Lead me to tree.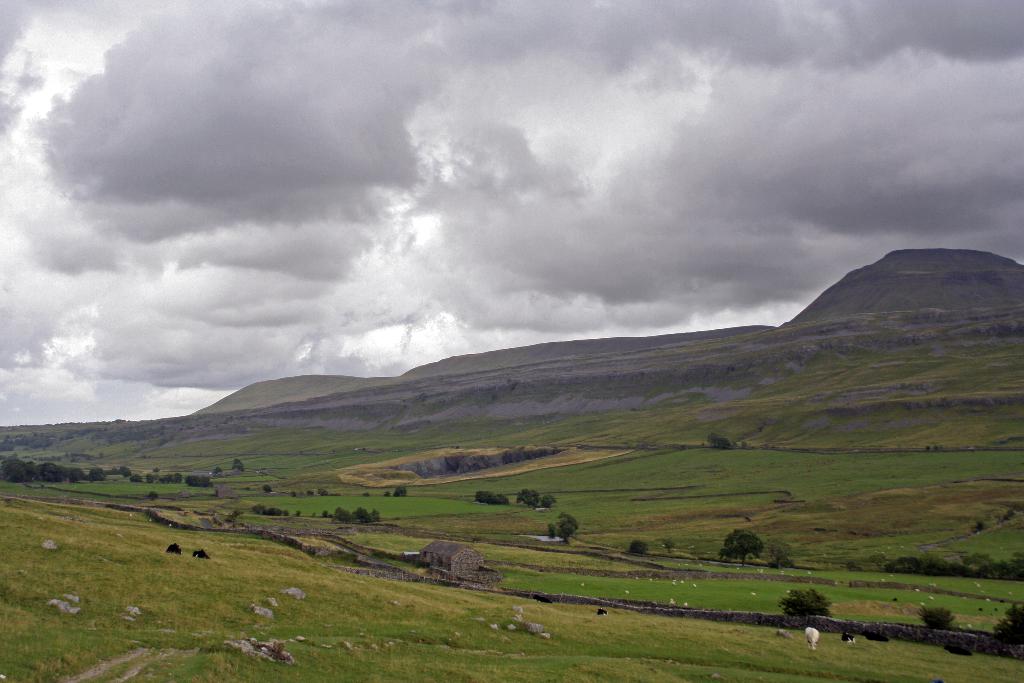
Lead to box=[391, 484, 407, 497].
